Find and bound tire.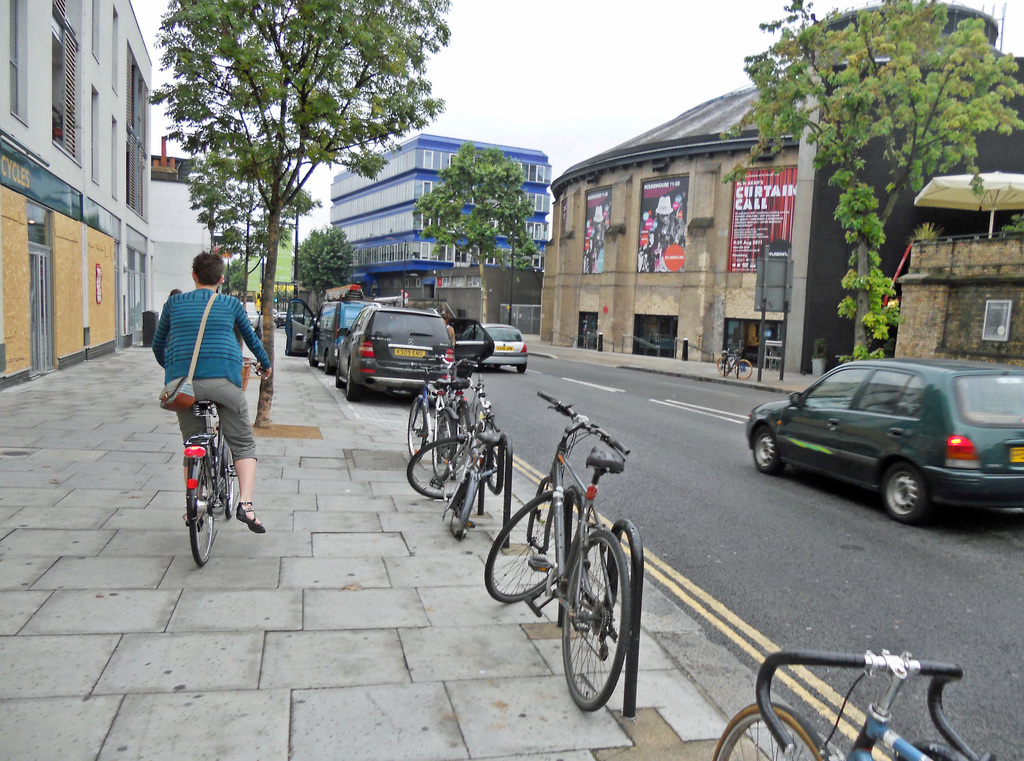
Bound: box=[346, 370, 363, 400].
